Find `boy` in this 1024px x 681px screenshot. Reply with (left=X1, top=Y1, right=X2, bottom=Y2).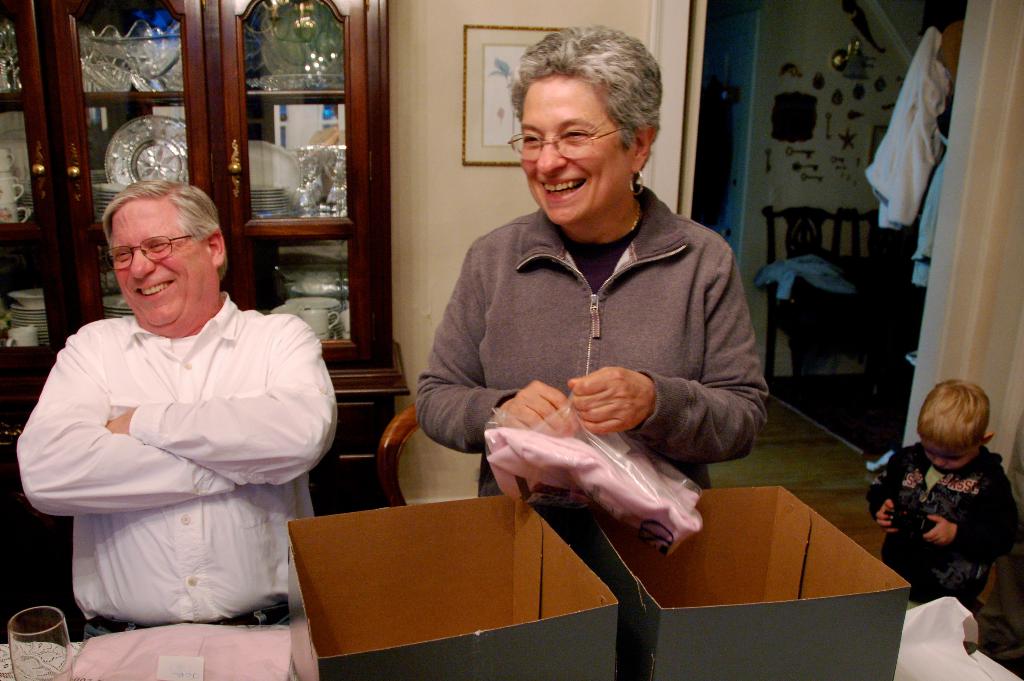
(left=865, top=398, right=1022, bottom=612).
